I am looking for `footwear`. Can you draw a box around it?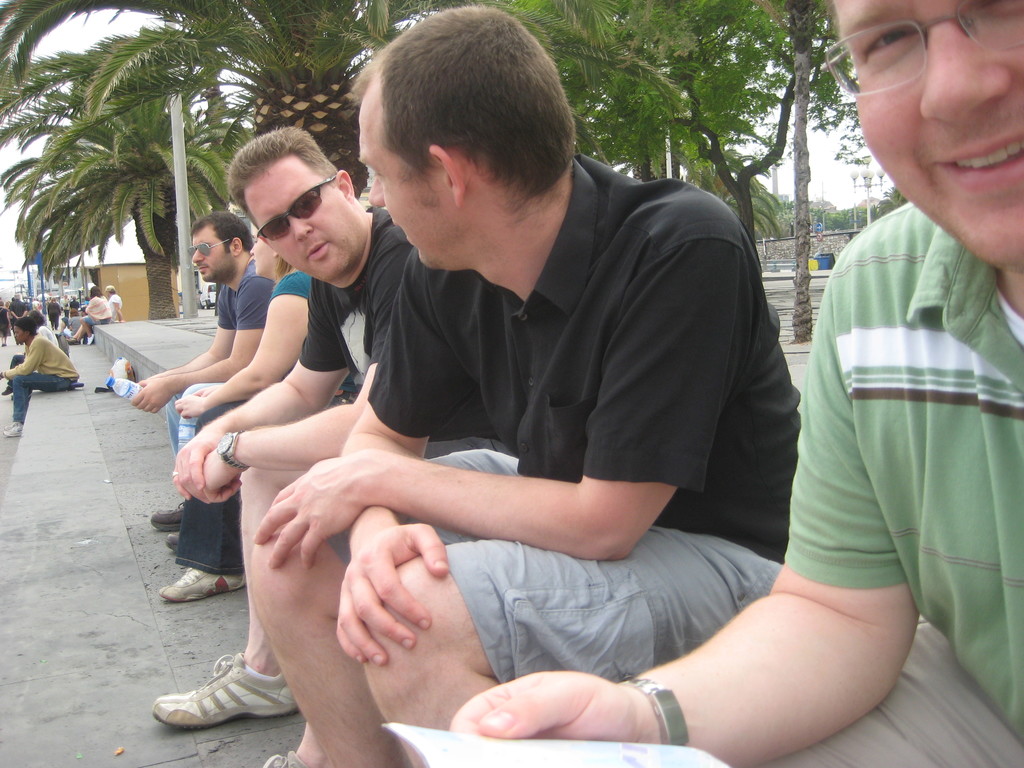
Sure, the bounding box is bbox=[87, 331, 93, 344].
